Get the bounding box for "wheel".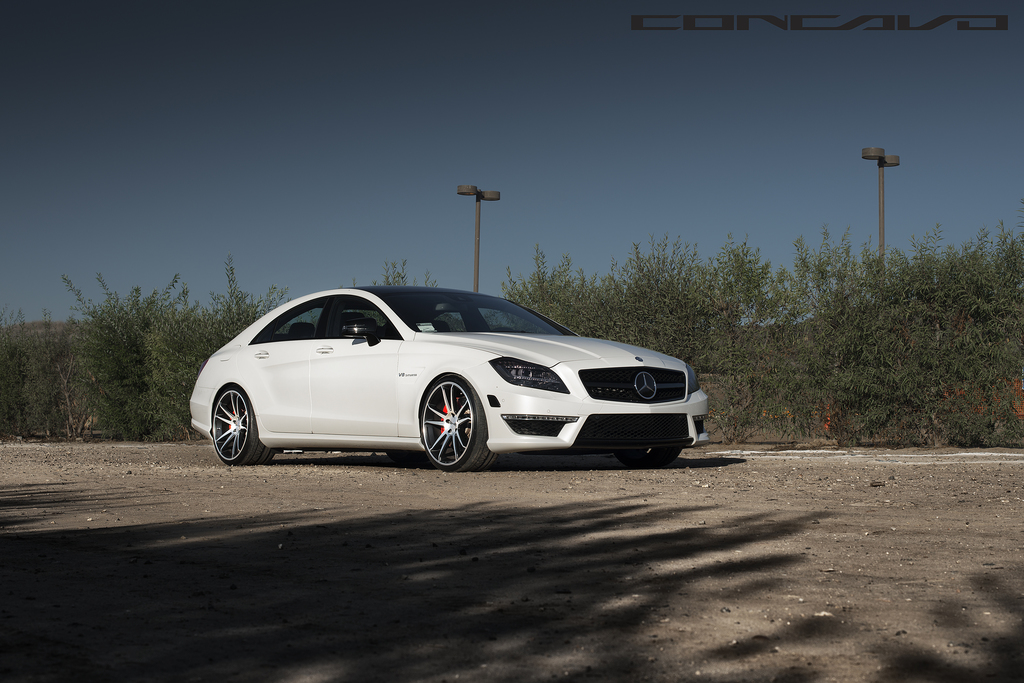
605,435,679,472.
